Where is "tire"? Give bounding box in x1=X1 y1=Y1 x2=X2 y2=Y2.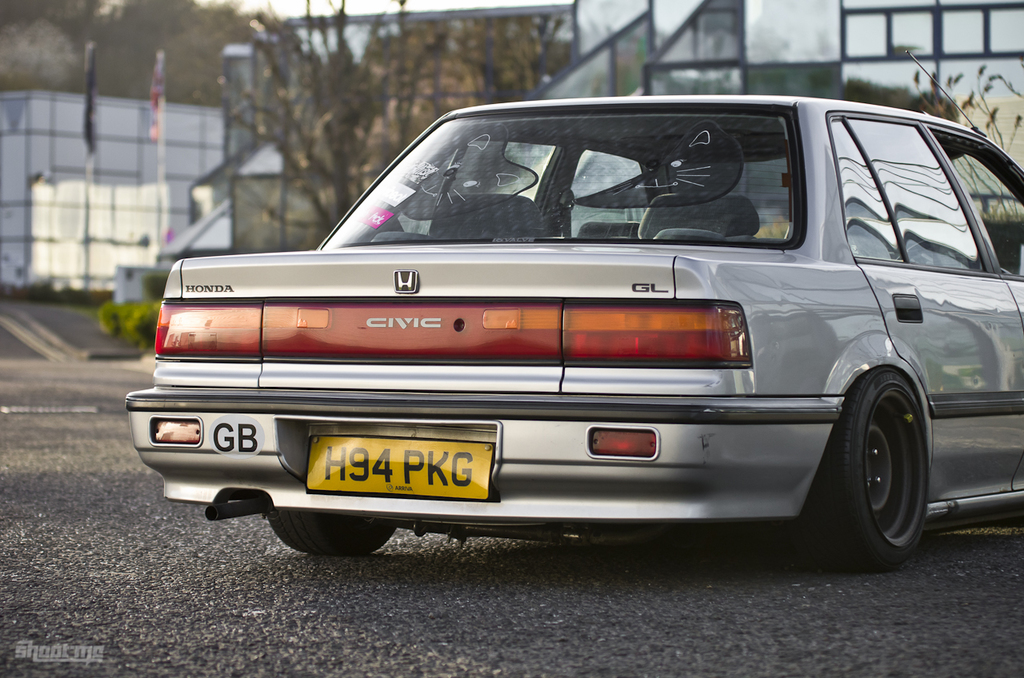
x1=268 y1=506 x2=397 y2=552.
